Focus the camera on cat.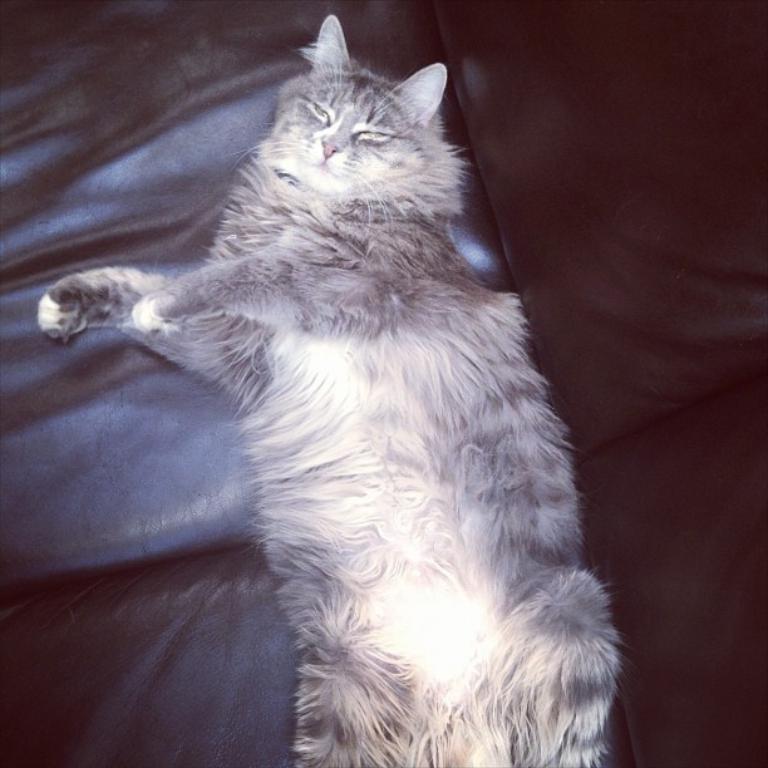
Focus region: [left=34, top=11, right=637, bottom=765].
